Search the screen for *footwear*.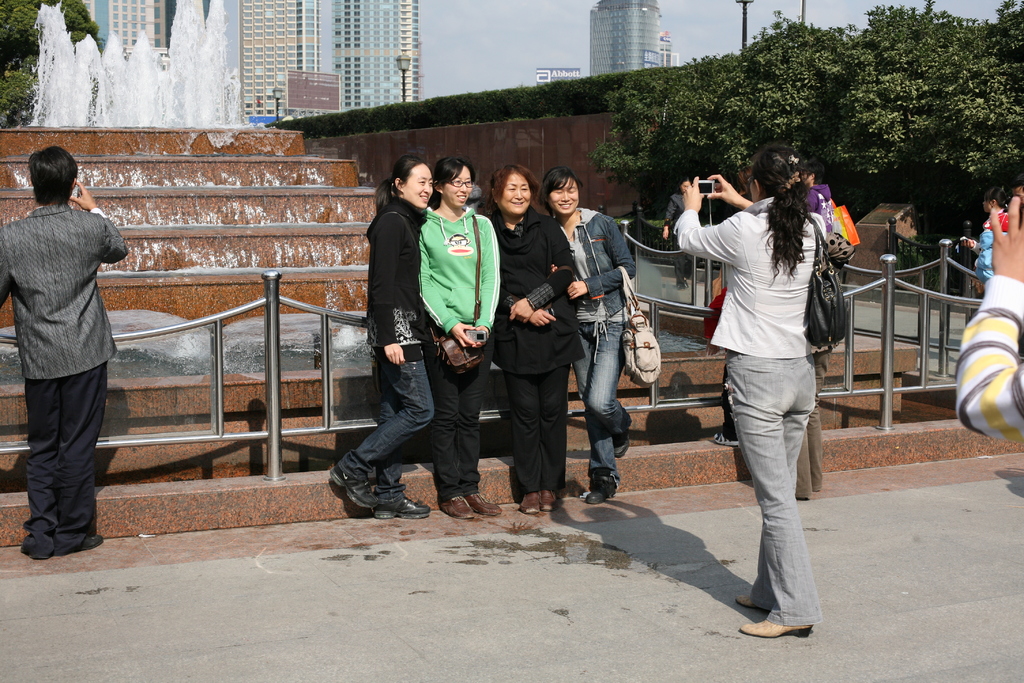
Found at select_region(545, 489, 557, 508).
